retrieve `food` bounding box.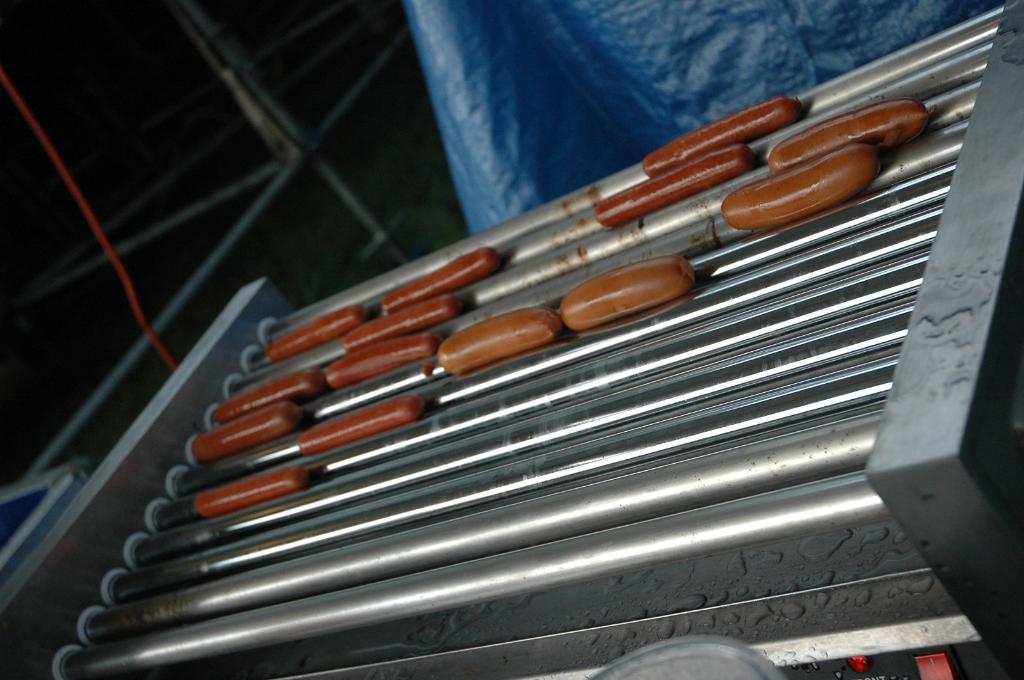
Bounding box: 767 102 929 178.
